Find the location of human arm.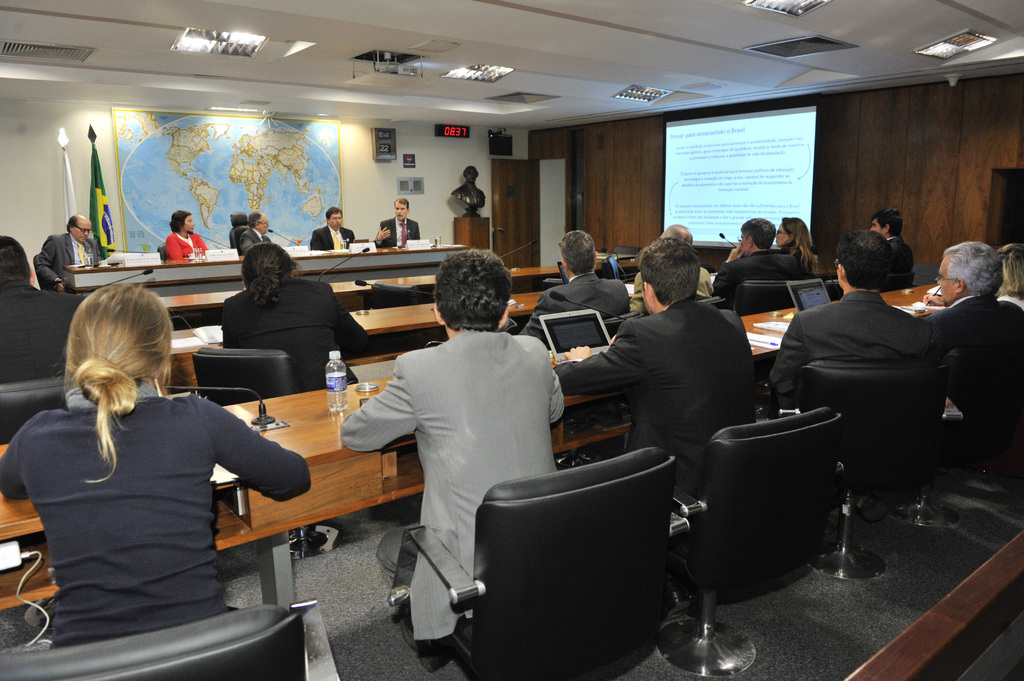
Location: (left=548, top=315, right=652, bottom=397).
